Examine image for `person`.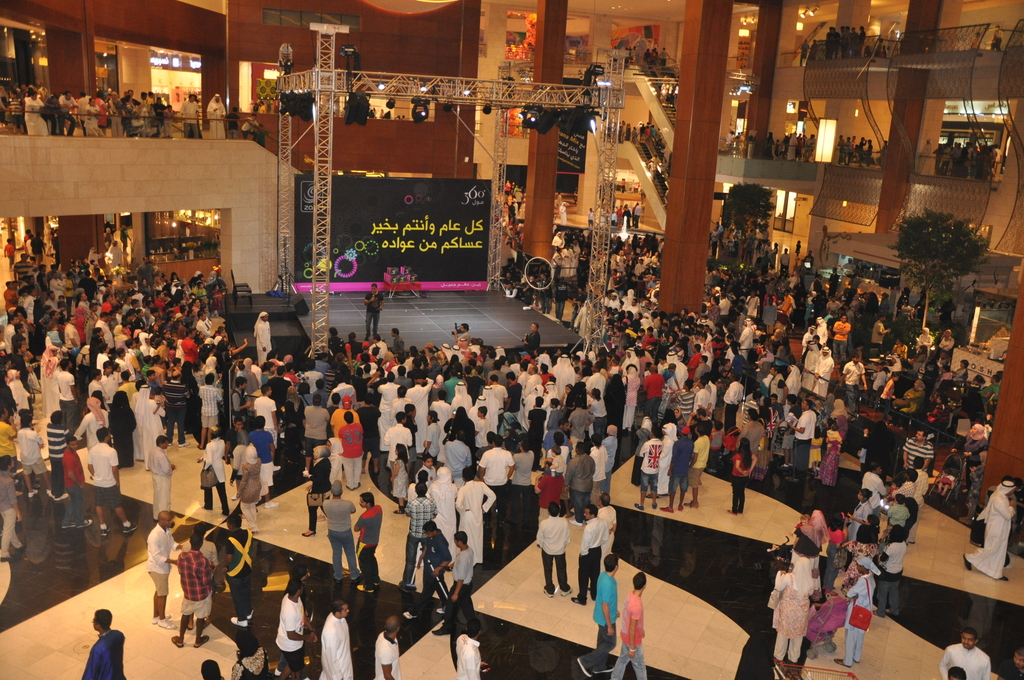
Examination result: bbox=[961, 480, 1020, 577].
